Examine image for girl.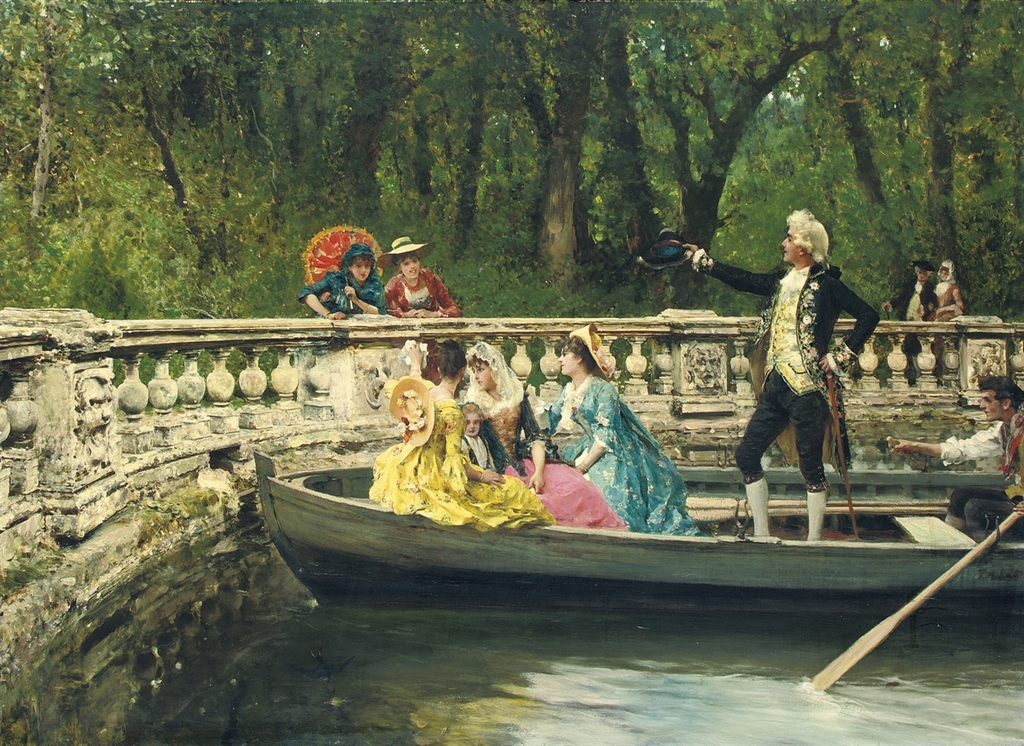
Examination result: BBox(293, 243, 388, 318).
